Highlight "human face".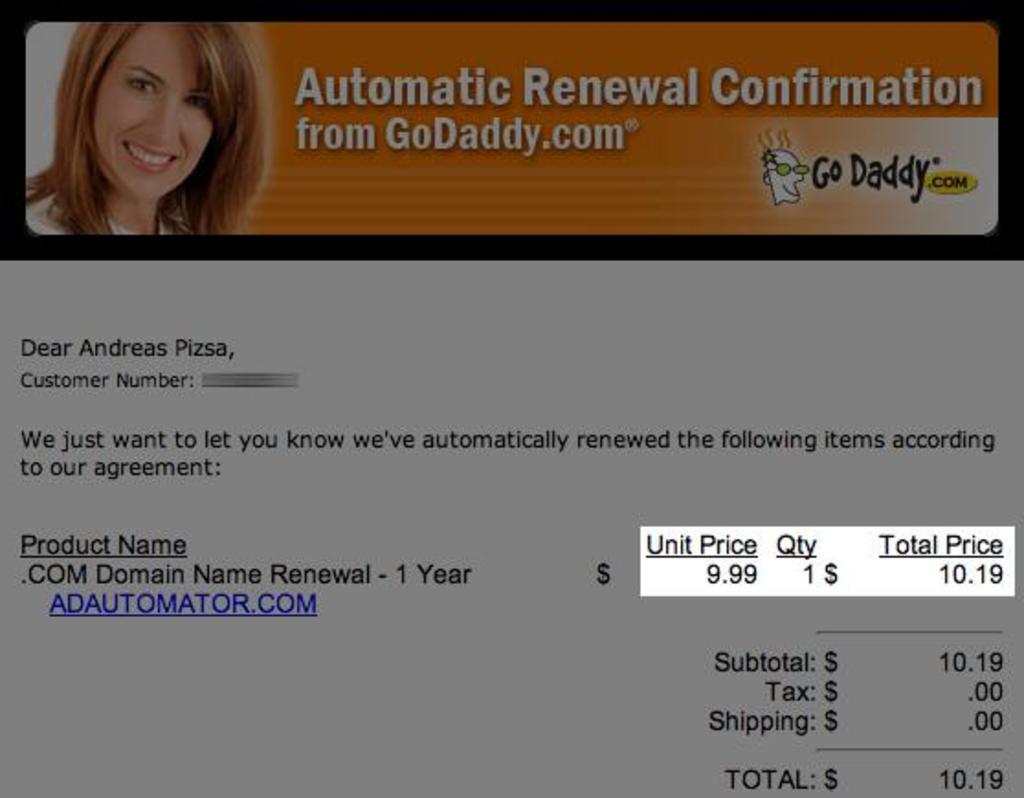
Highlighted region: {"x1": 94, "y1": 22, "x2": 213, "y2": 202}.
